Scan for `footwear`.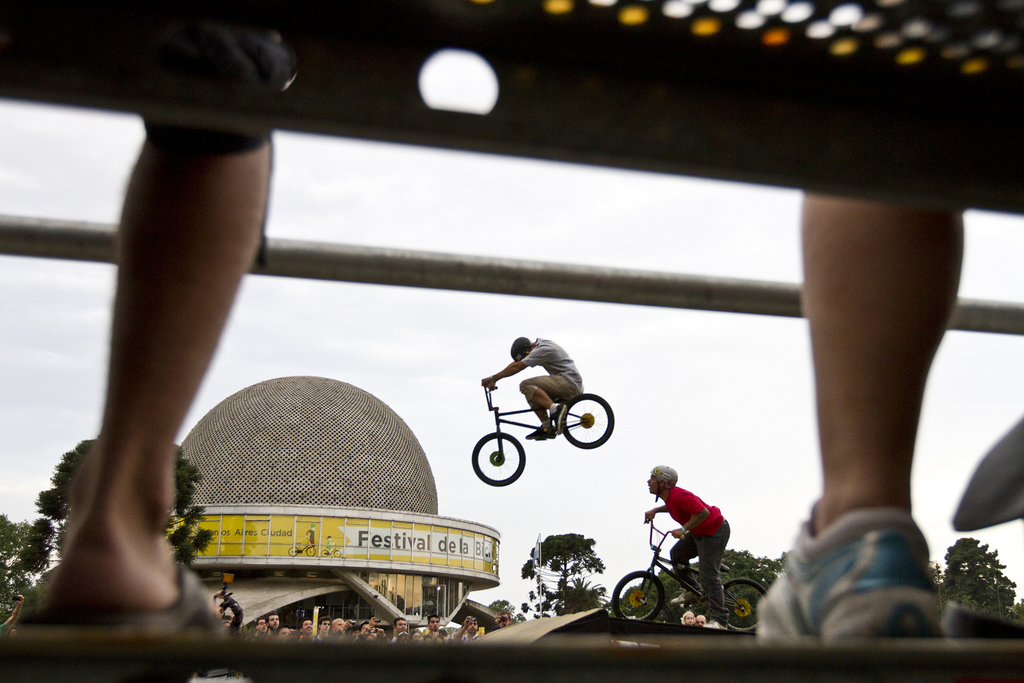
Scan result: l=696, t=614, r=727, b=631.
